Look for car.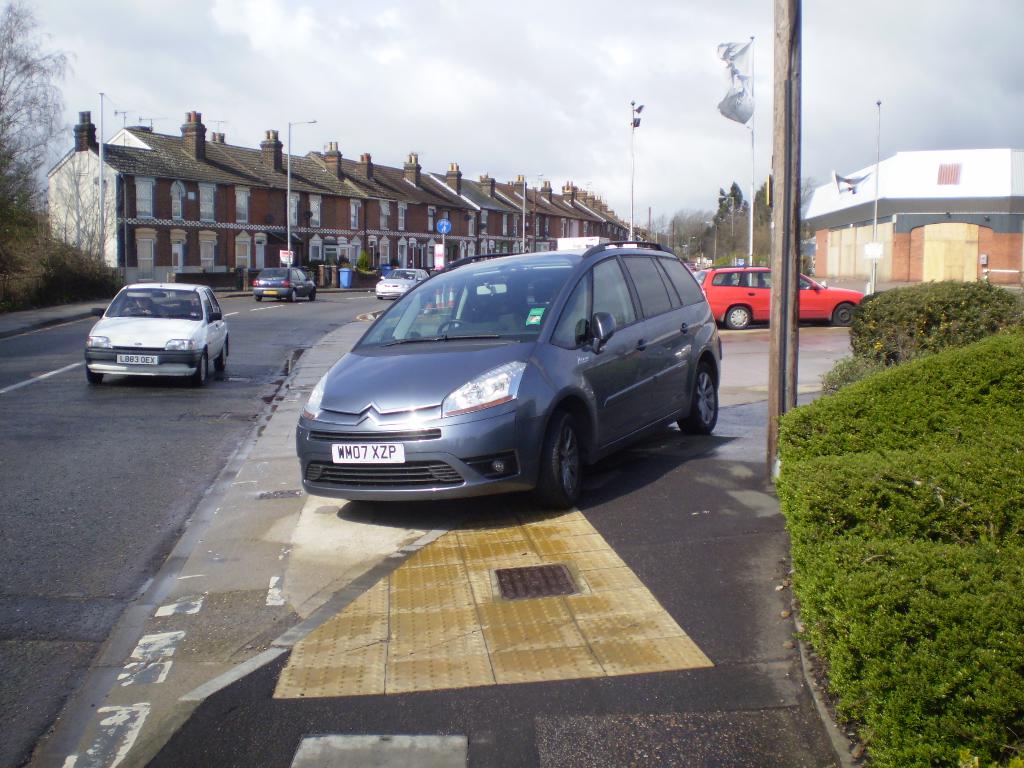
Found: [x1=699, y1=264, x2=865, y2=330].
